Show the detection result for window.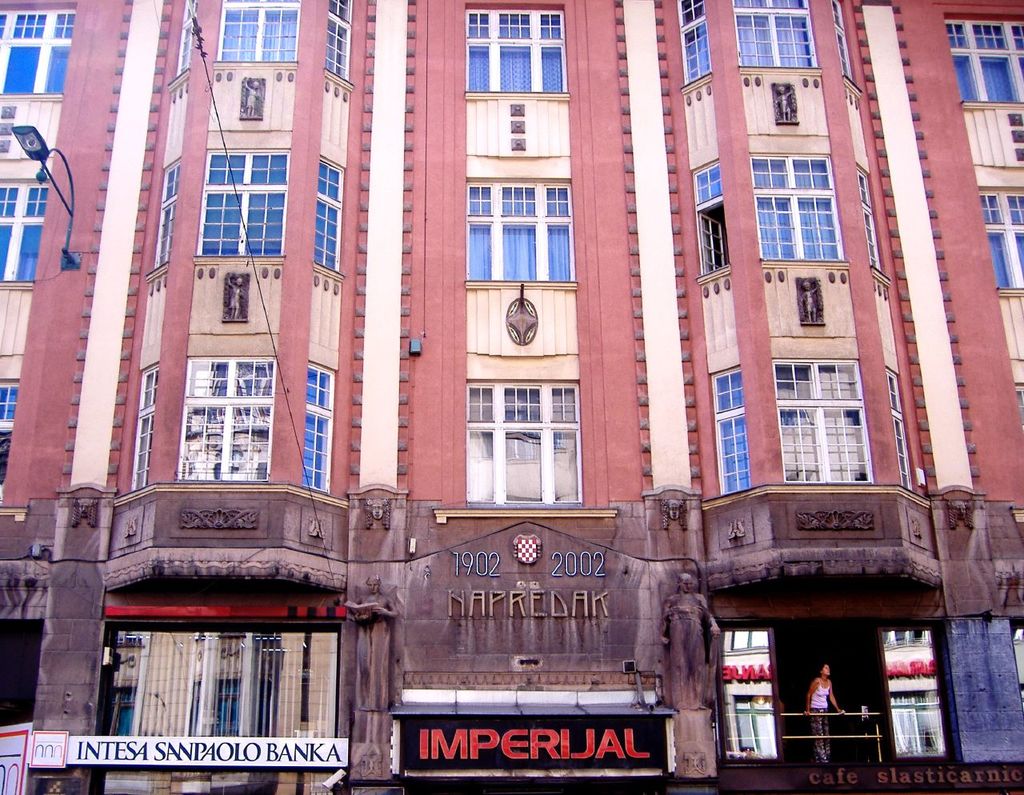
(326,0,357,94).
